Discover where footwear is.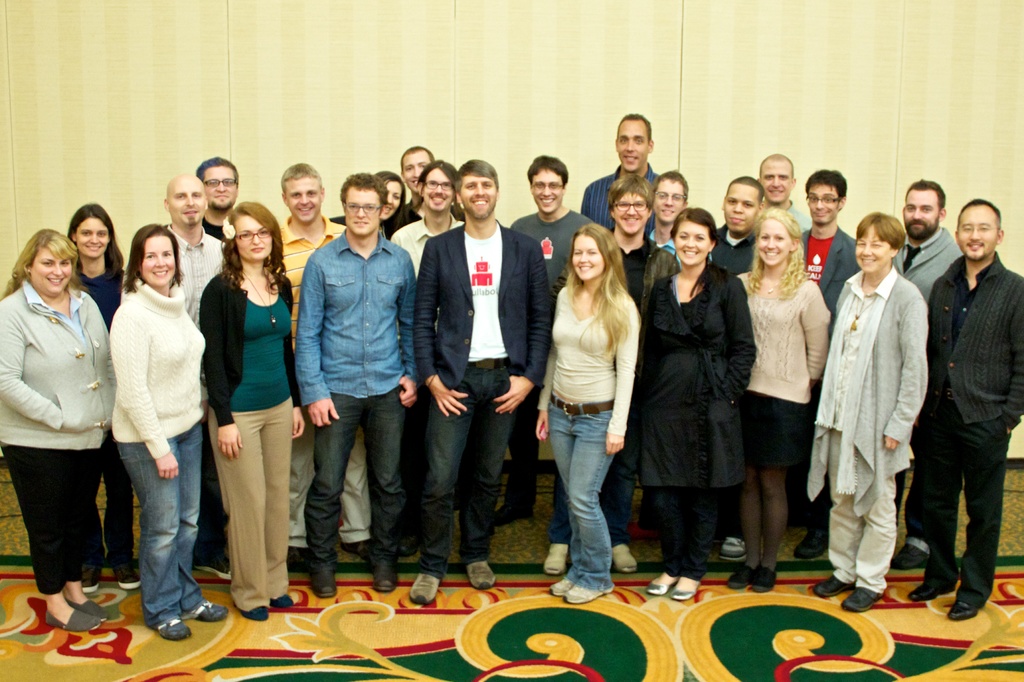
Discovered at bbox=[840, 582, 877, 614].
